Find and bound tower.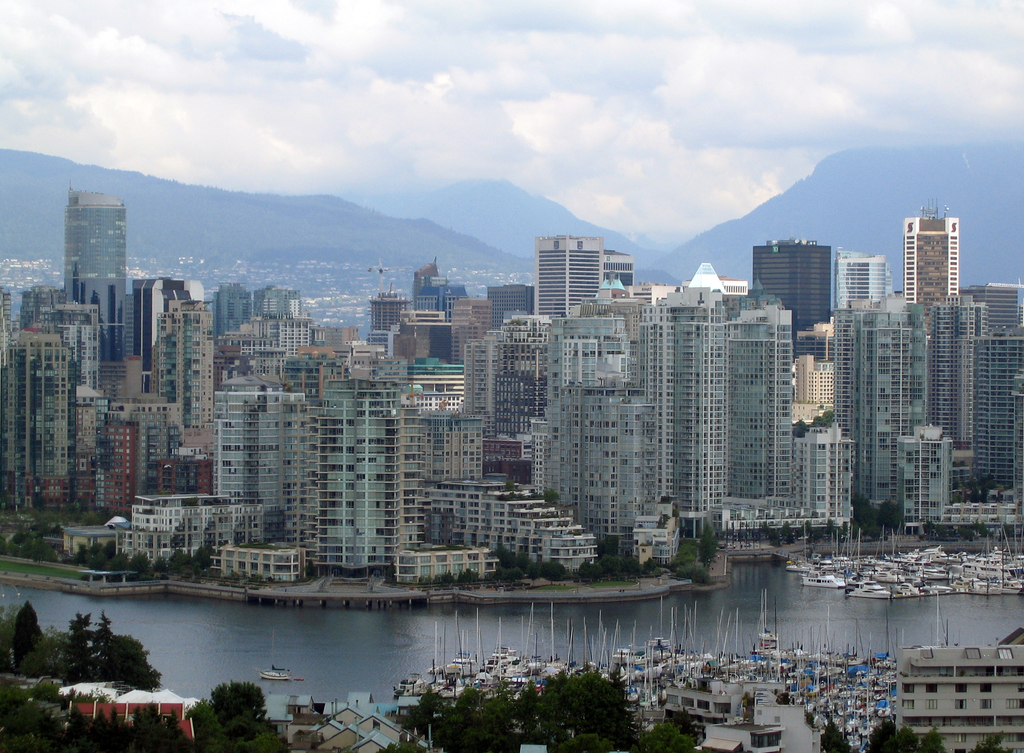
Bound: [x1=899, y1=190, x2=976, y2=301].
